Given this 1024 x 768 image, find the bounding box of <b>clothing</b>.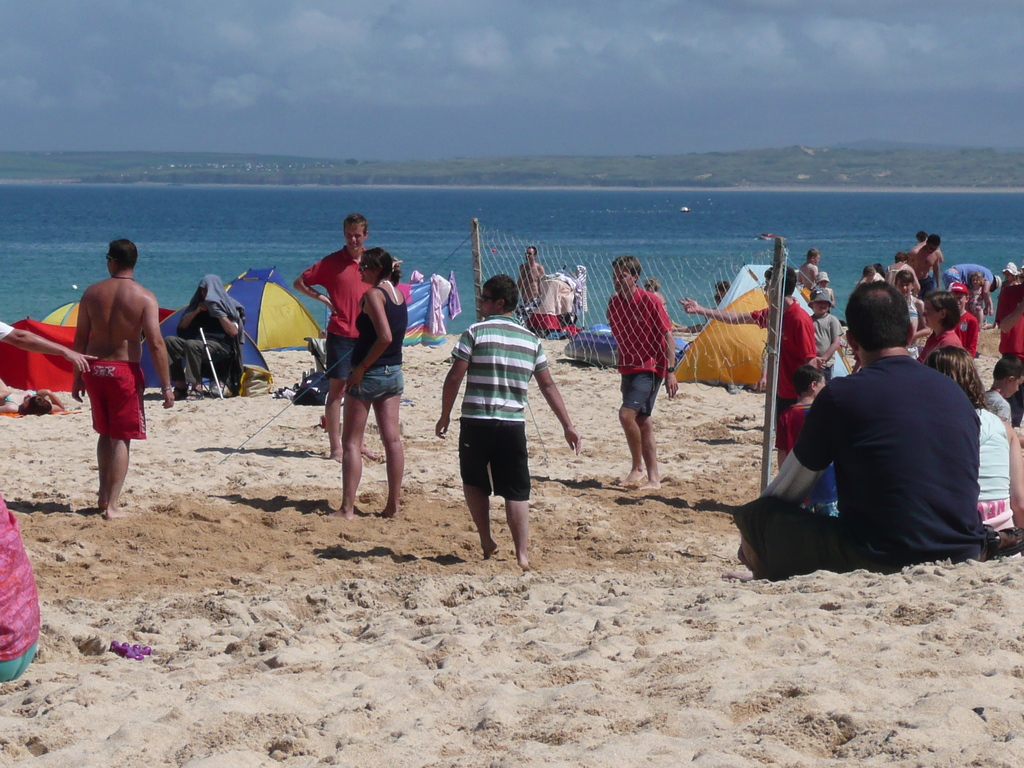
BBox(885, 268, 905, 281).
